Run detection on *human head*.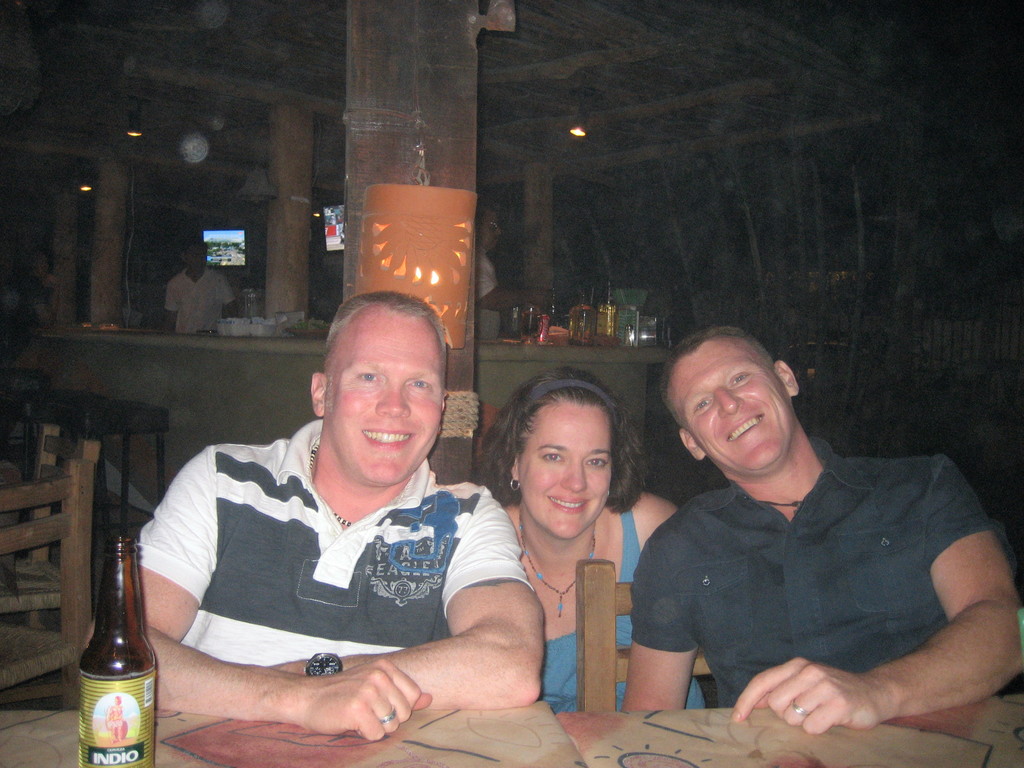
Result: [308, 289, 454, 487].
